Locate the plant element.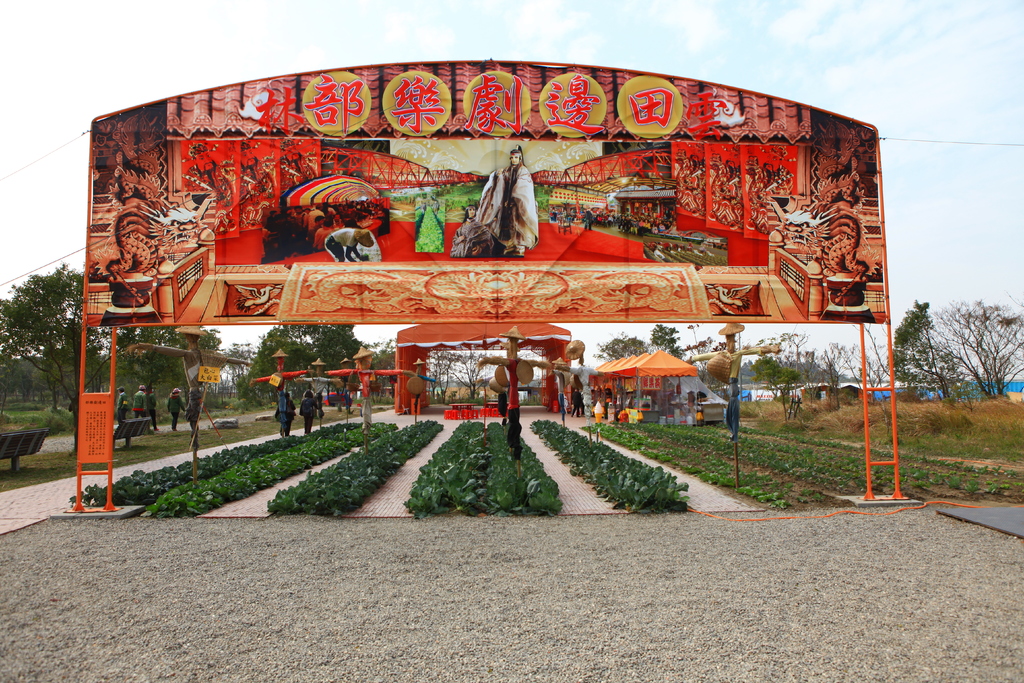
Element bbox: 912 481 934 489.
